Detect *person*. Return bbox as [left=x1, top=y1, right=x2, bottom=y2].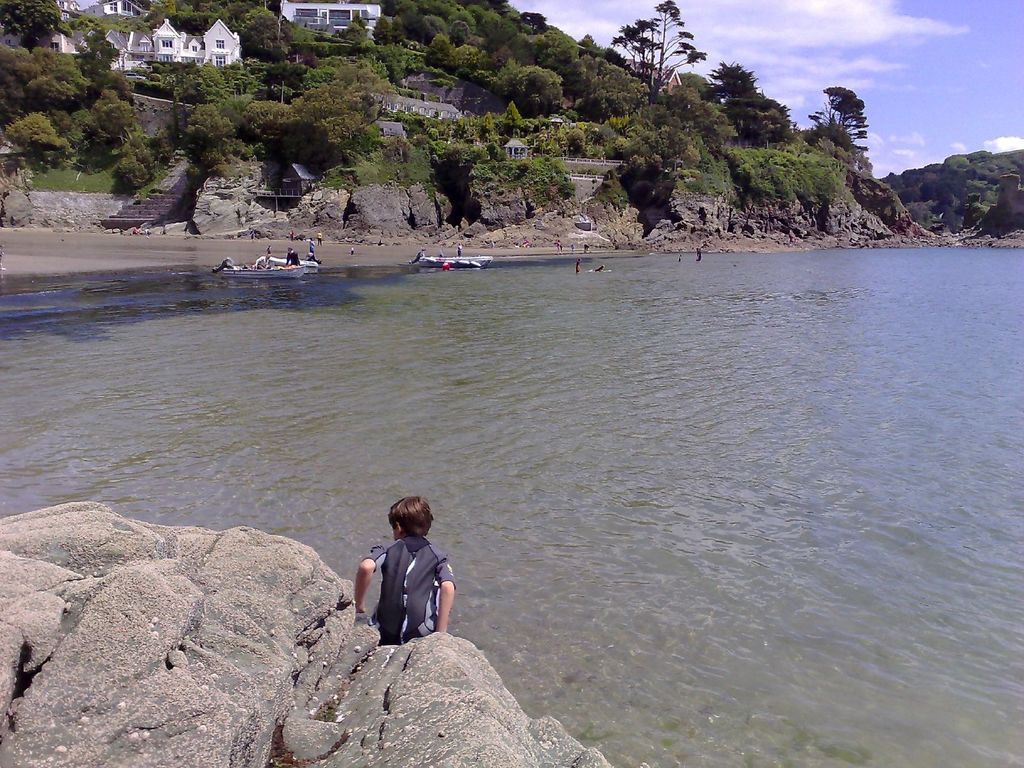
[left=255, top=251, right=270, bottom=268].
